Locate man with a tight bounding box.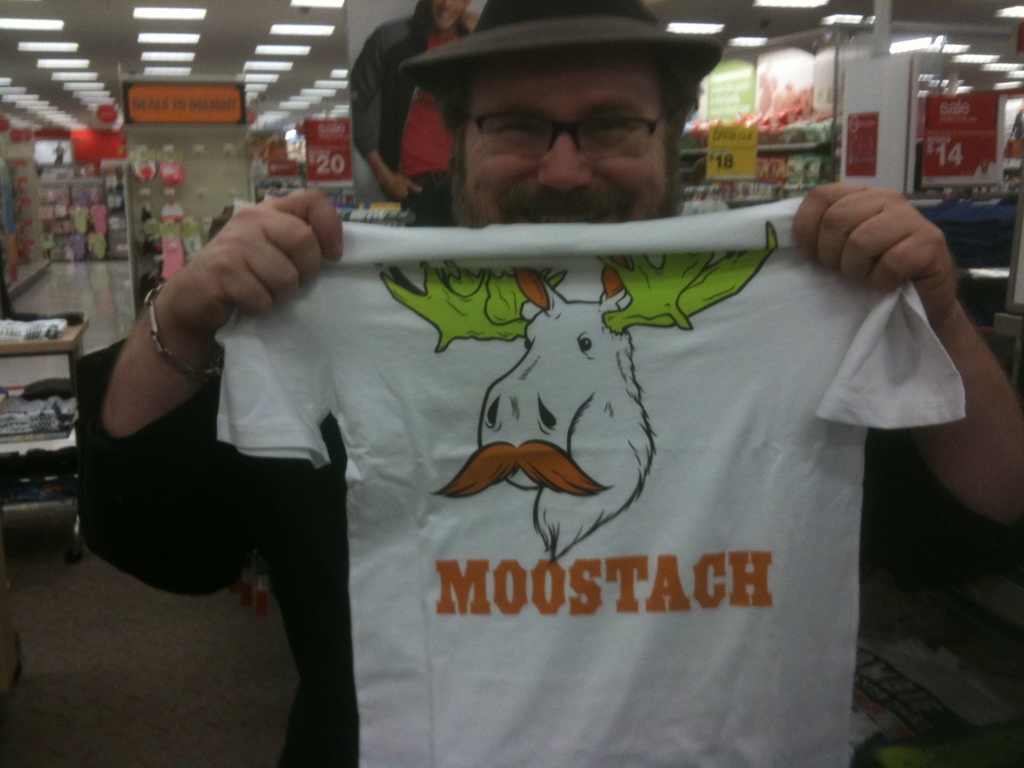
<region>350, 0, 476, 225</region>.
